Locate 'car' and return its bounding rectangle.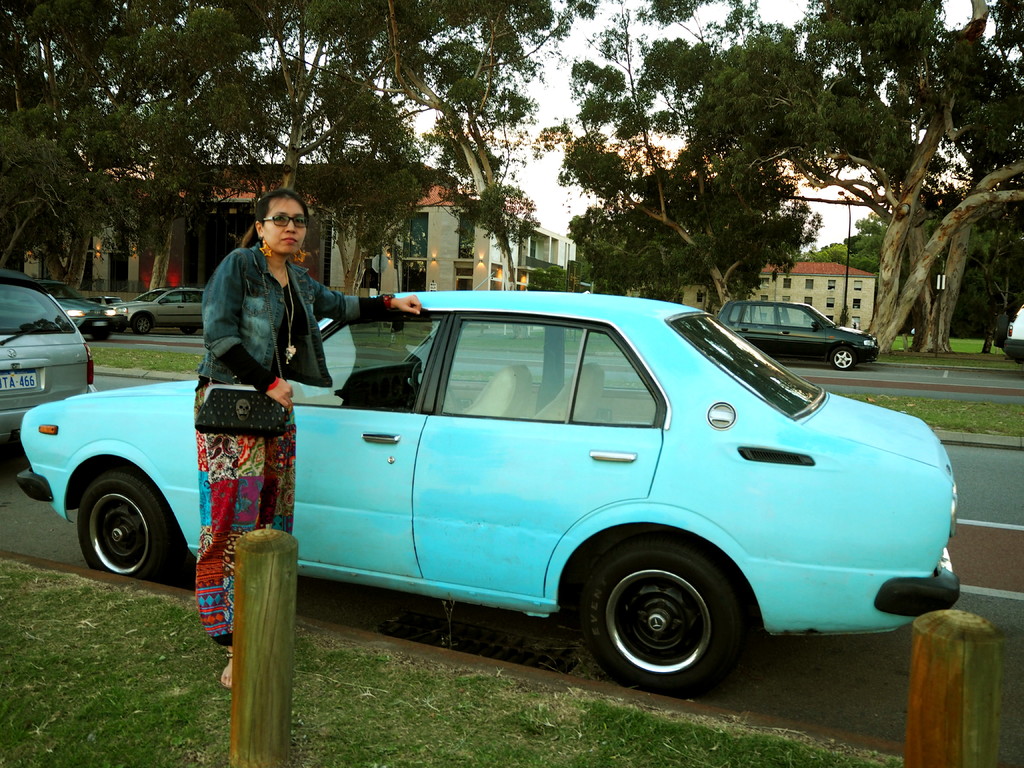
(x1=996, y1=303, x2=1023, y2=370).
